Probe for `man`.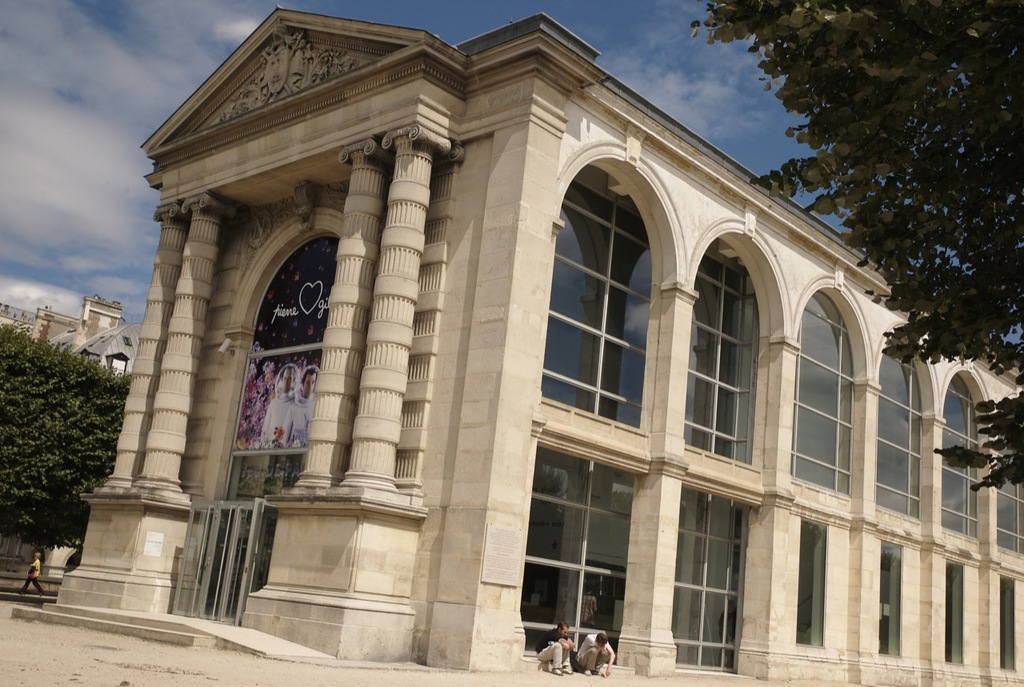
Probe result: (x1=22, y1=552, x2=44, y2=601).
